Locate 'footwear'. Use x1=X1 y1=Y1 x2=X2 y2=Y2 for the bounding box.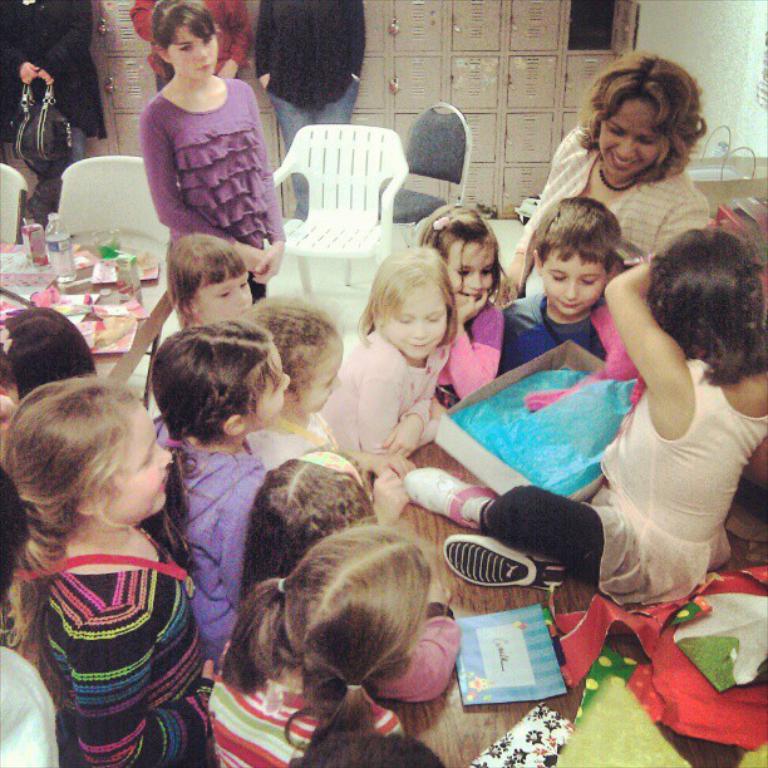
x1=440 y1=536 x2=567 y2=585.
